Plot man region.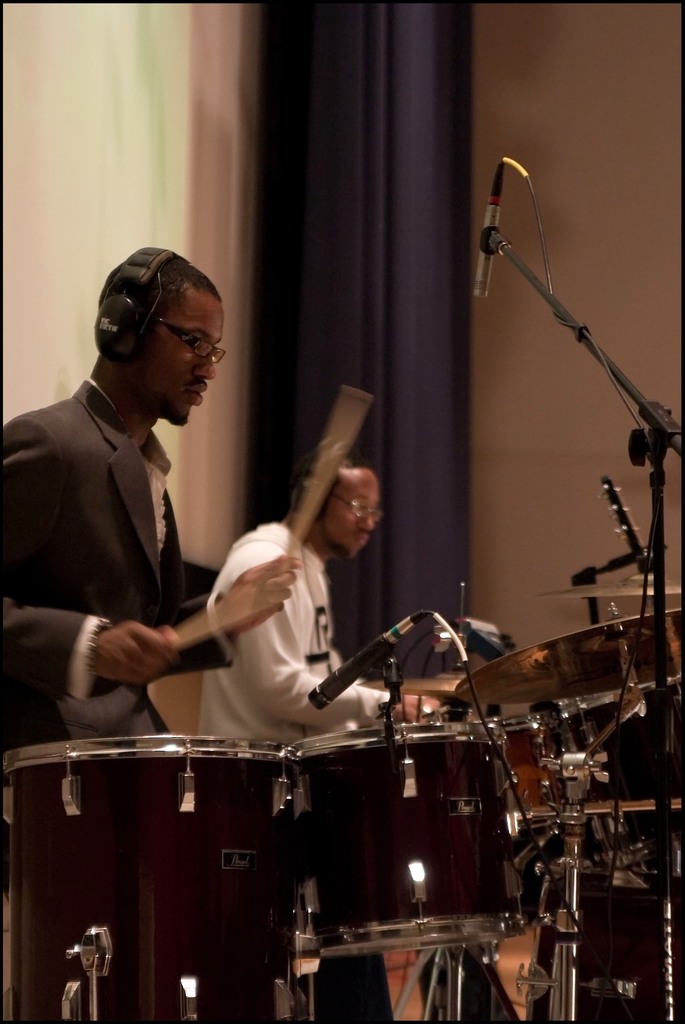
Plotted at l=10, t=234, r=254, b=778.
